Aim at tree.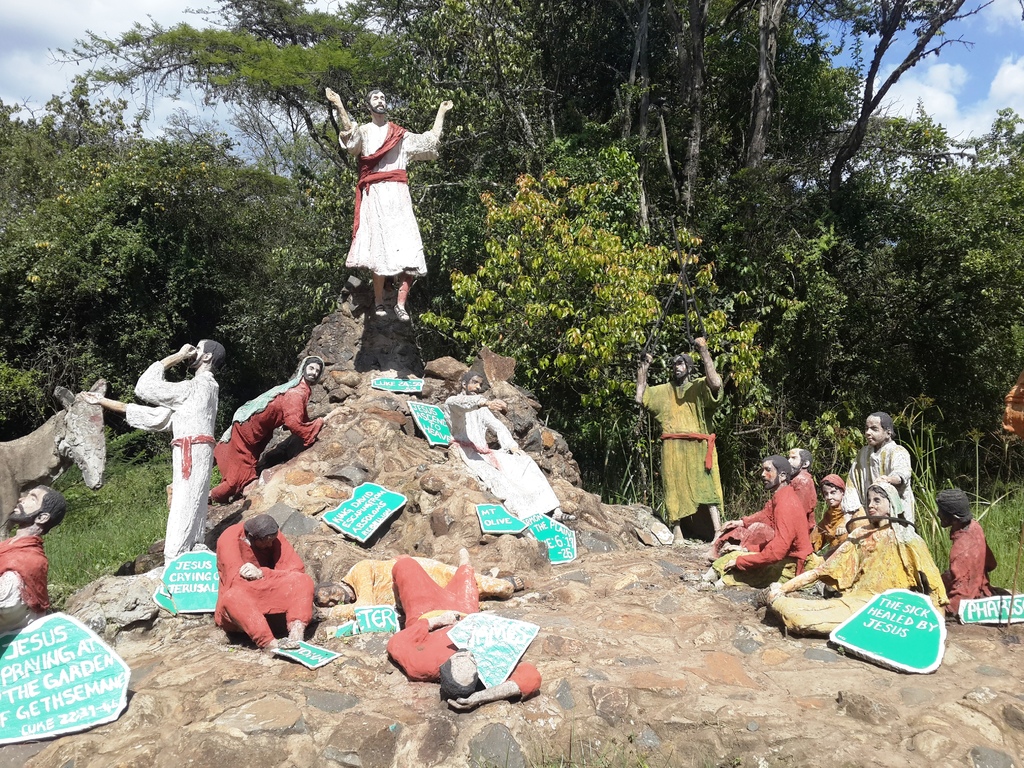
Aimed at [x1=30, y1=0, x2=1004, y2=332].
